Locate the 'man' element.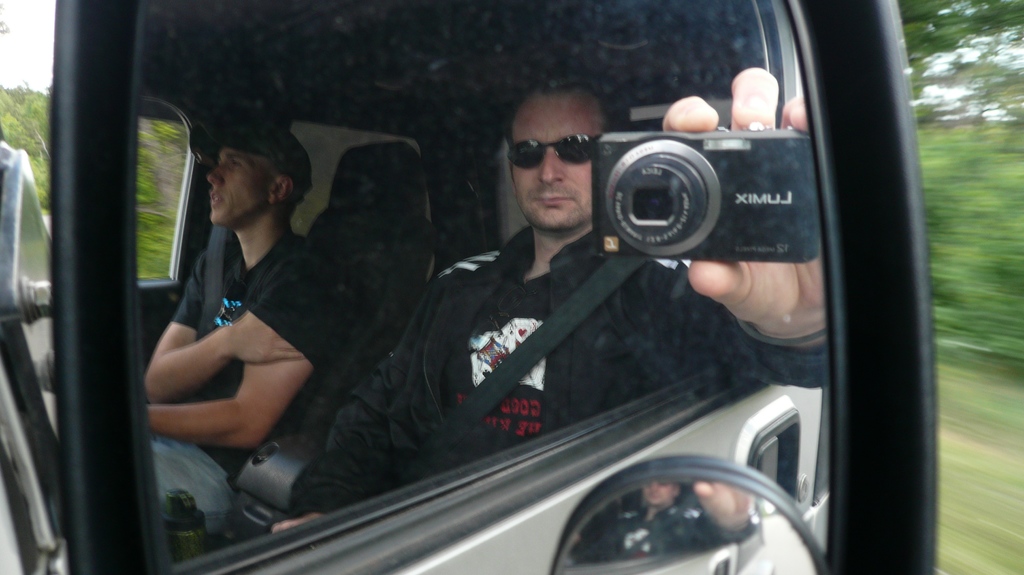
Element bbox: 123,123,359,500.
